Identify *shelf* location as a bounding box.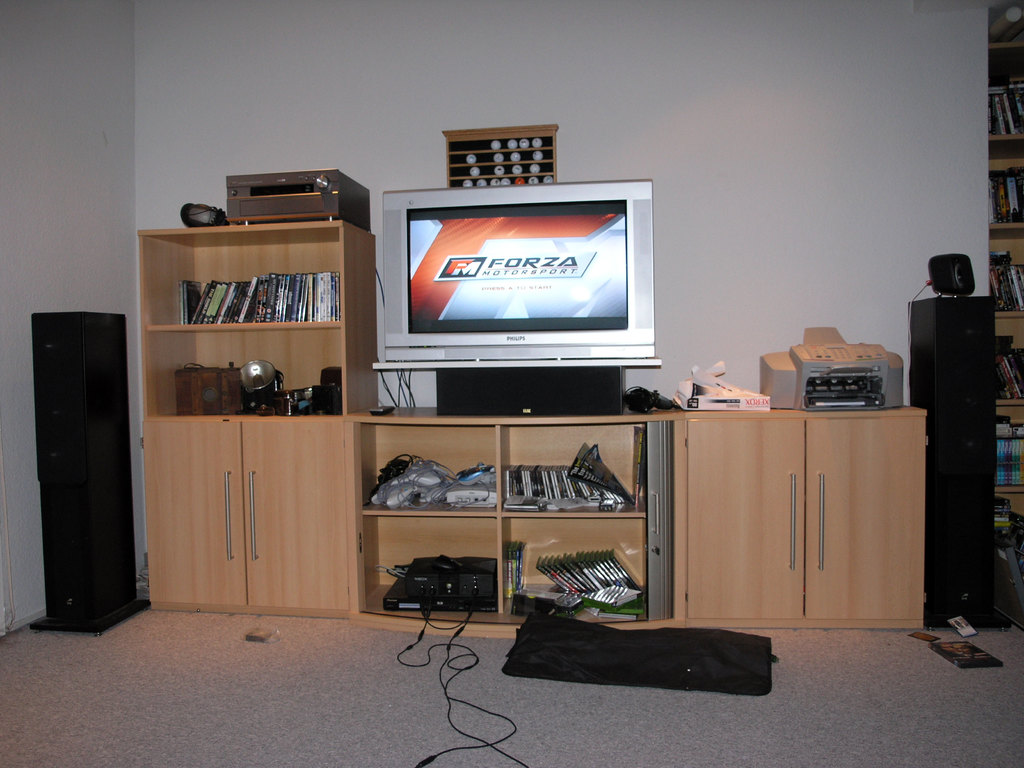
x1=991, y1=0, x2=1023, y2=614.
